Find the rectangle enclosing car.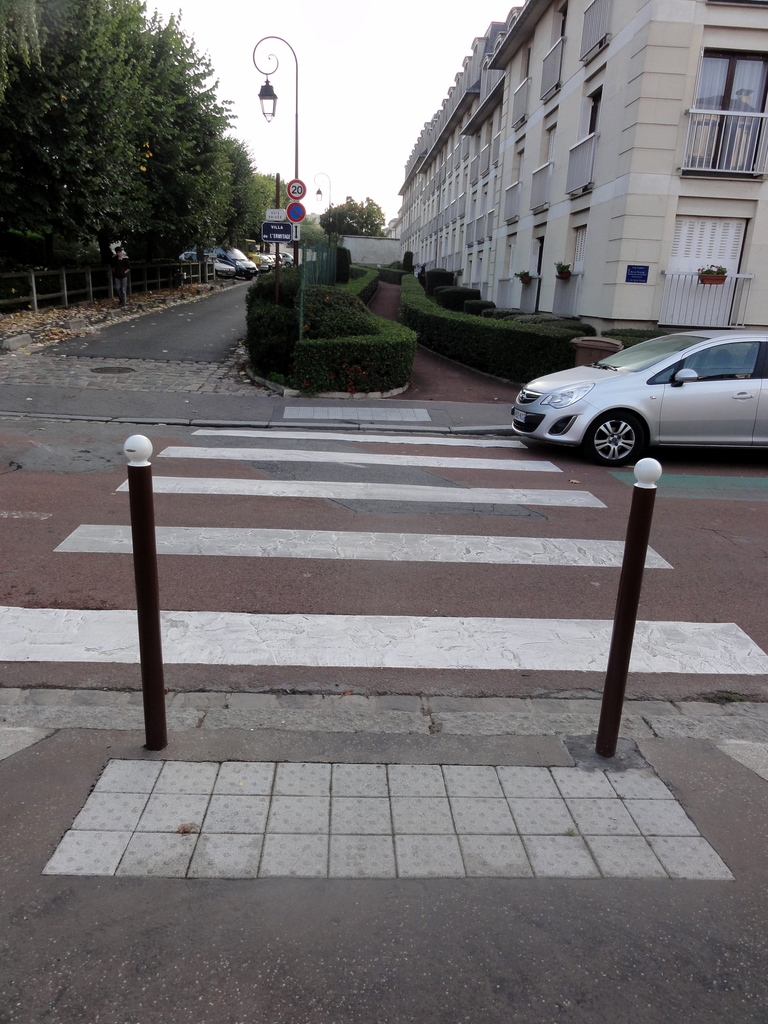
510/297/767/448.
